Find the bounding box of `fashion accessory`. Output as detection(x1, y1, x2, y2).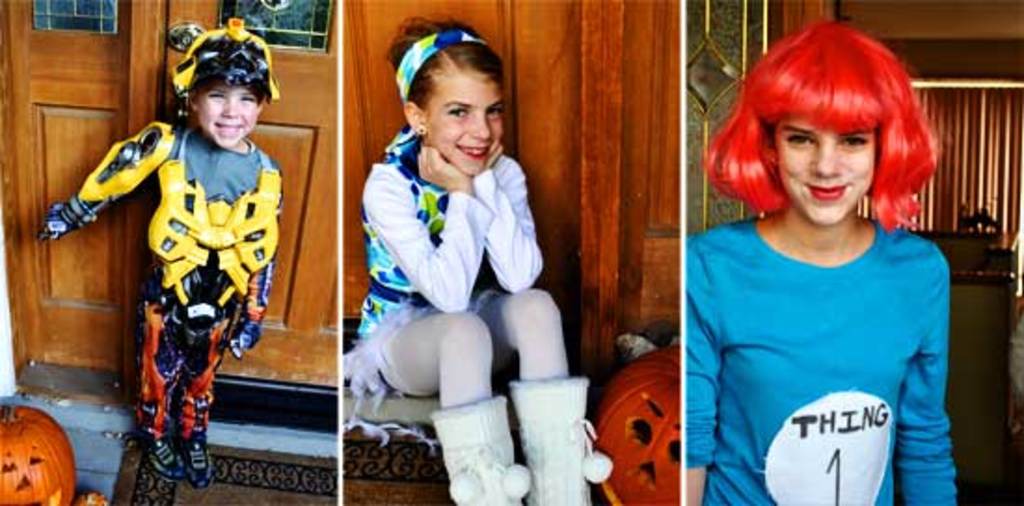
detection(506, 376, 614, 504).
